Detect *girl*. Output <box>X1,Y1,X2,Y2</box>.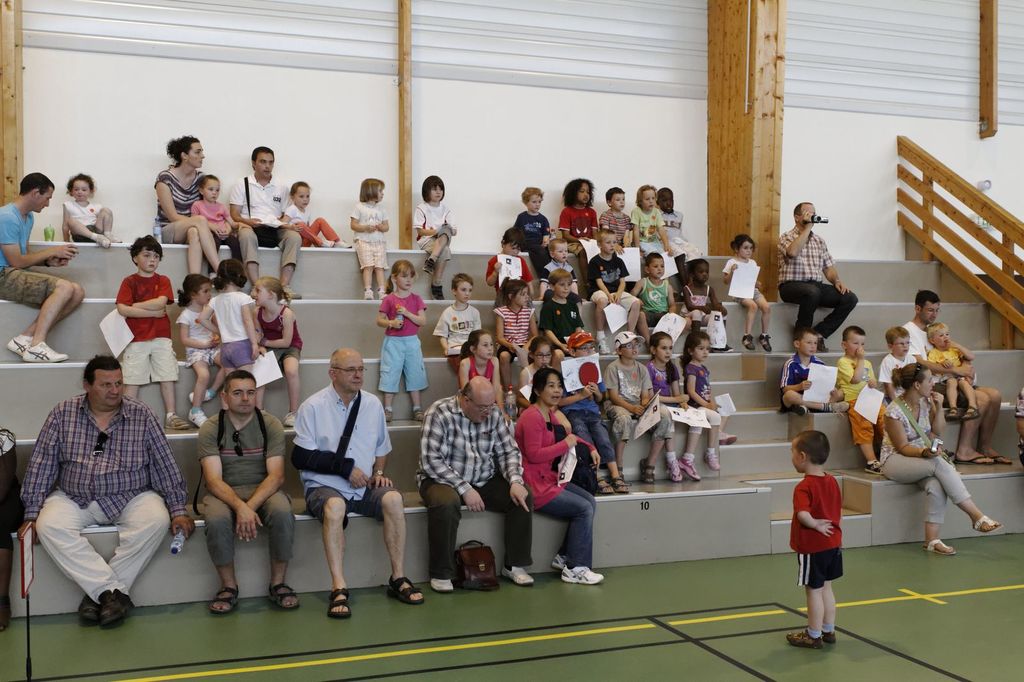
<box>61,172,122,251</box>.
